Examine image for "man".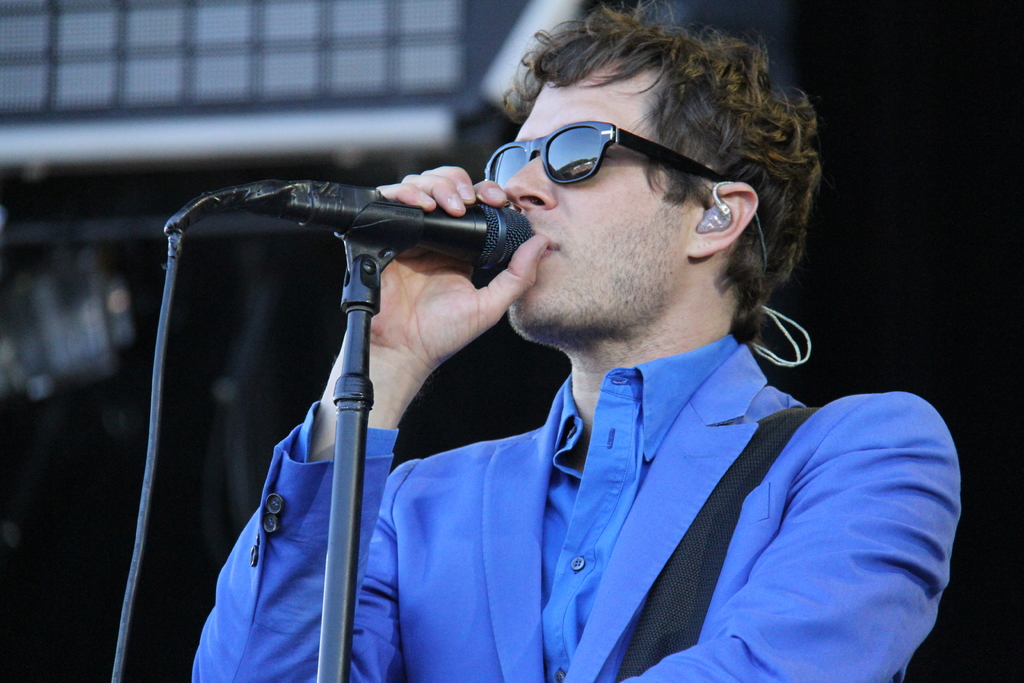
Examination result: Rect(200, 65, 945, 661).
